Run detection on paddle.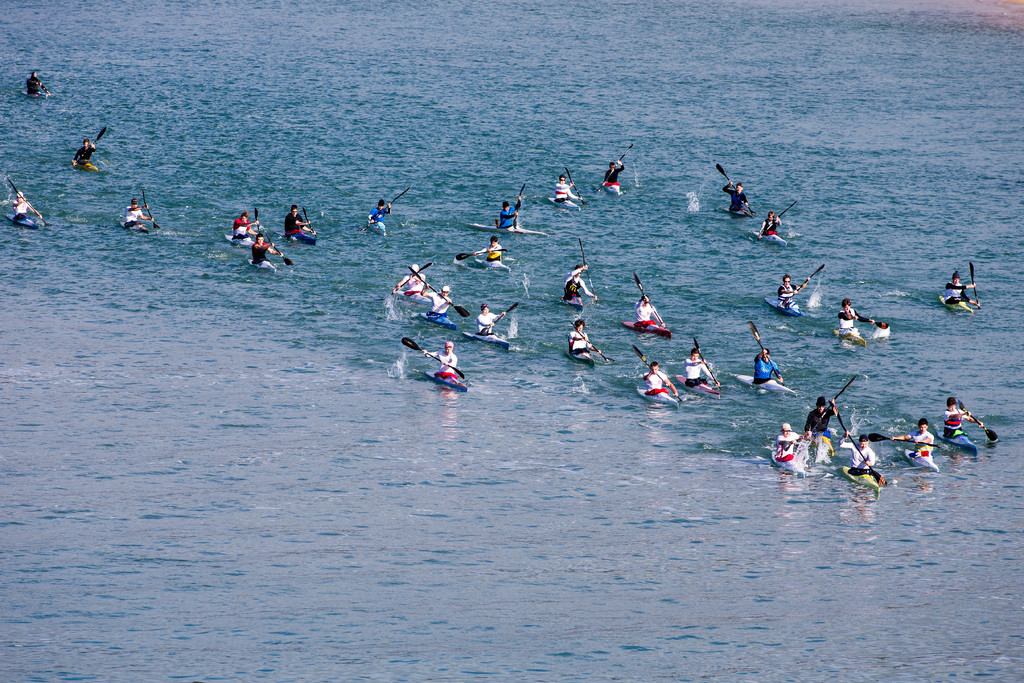
Result: box(455, 247, 506, 261).
